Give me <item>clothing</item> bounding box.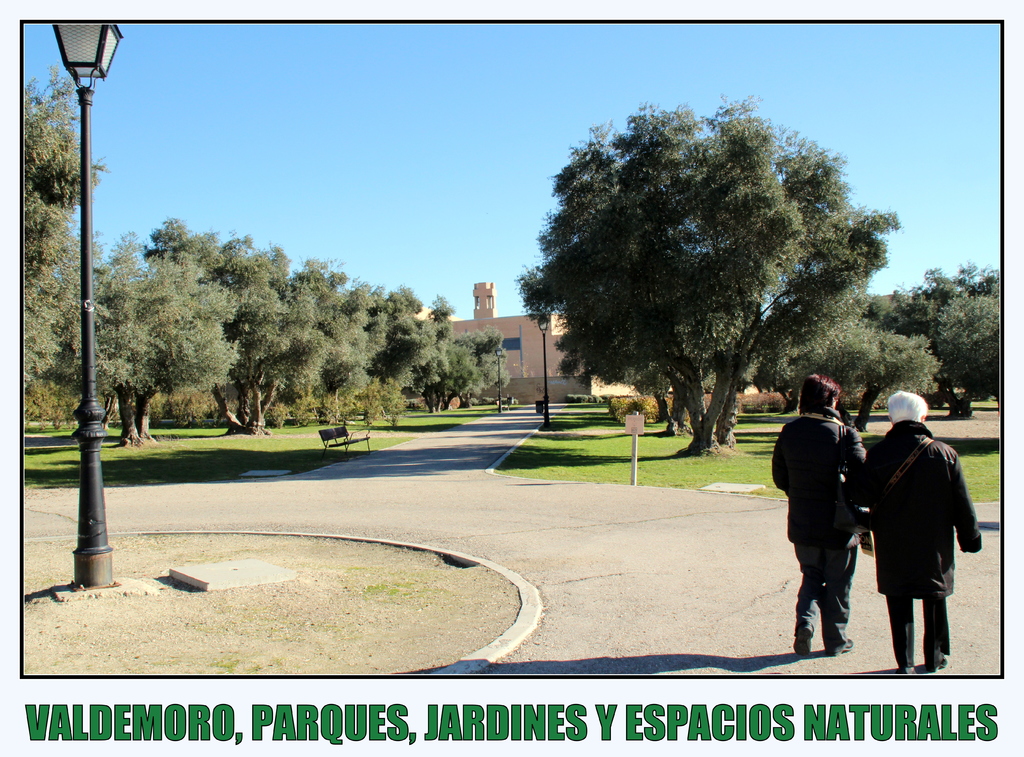
x1=771 y1=402 x2=865 y2=646.
